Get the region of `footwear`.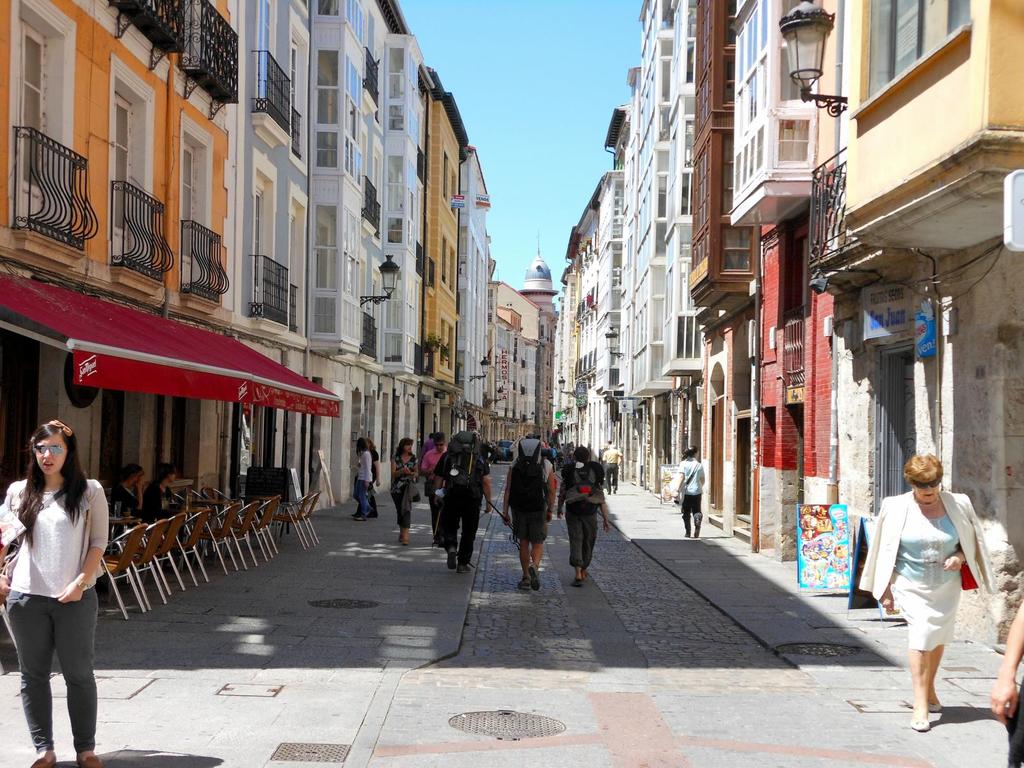
BBox(366, 513, 377, 516).
